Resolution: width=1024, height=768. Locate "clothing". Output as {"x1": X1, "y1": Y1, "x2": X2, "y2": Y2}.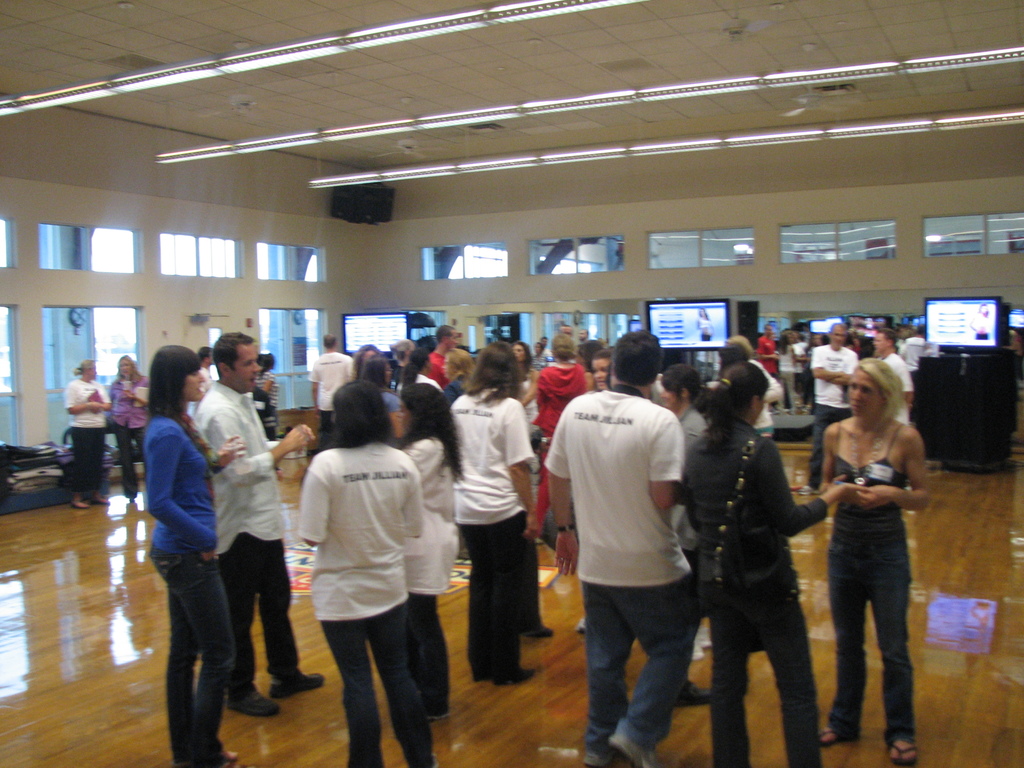
{"x1": 403, "y1": 441, "x2": 460, "y2": 689}.
